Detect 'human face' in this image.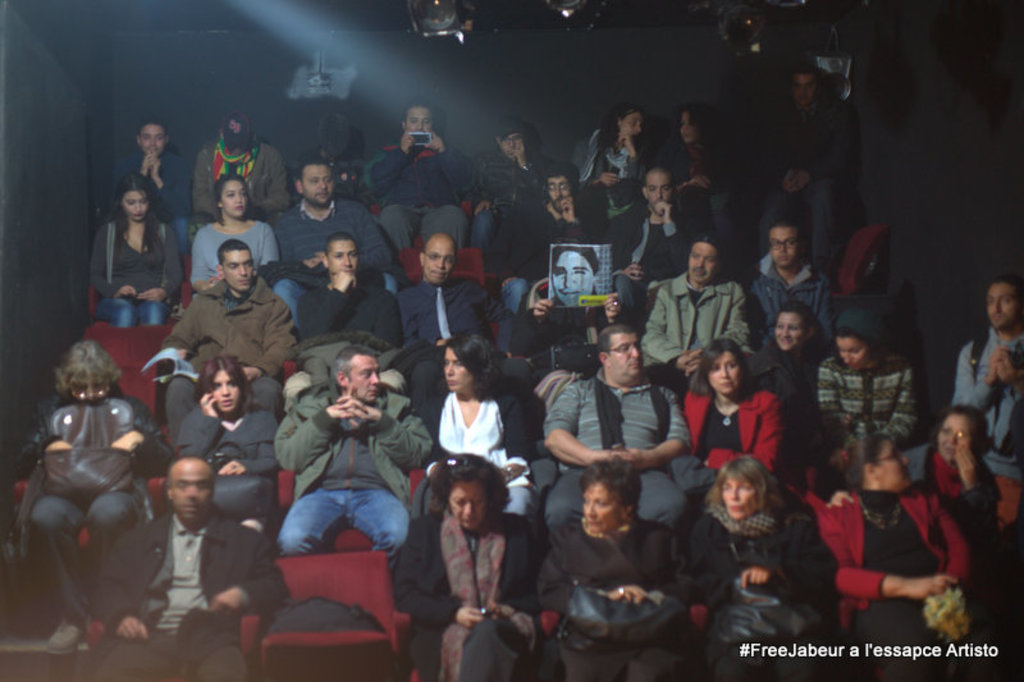
Detection: x1=68 y1=374 x2=114 y2=402.
